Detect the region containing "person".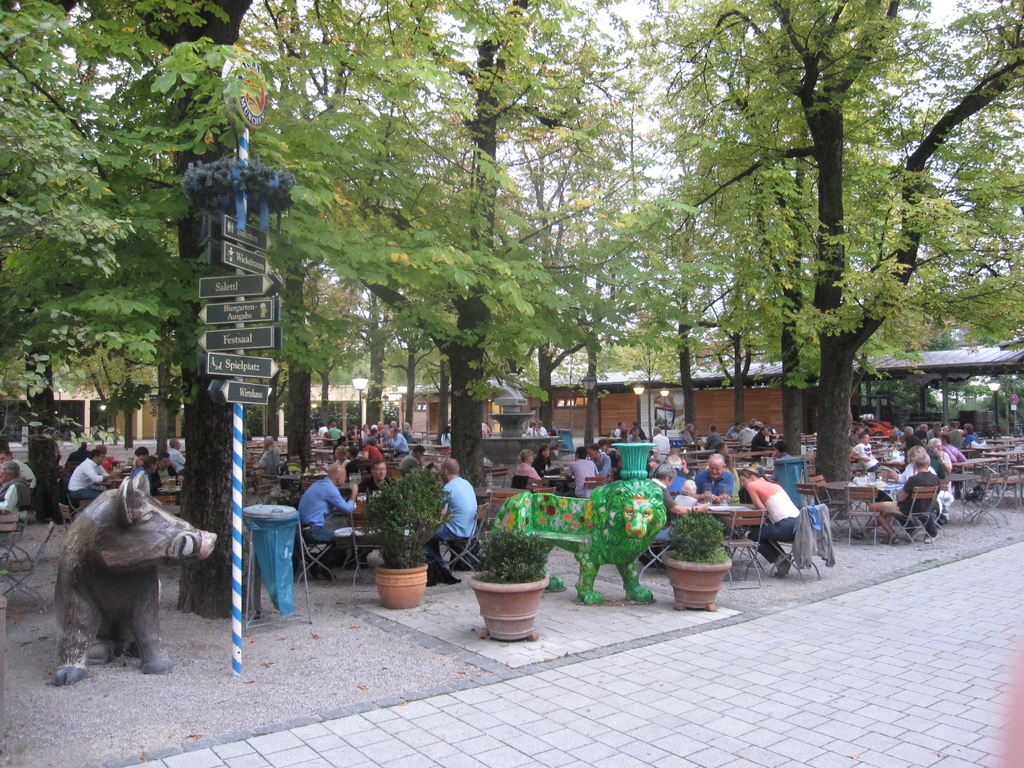
[252,433,280,474].
